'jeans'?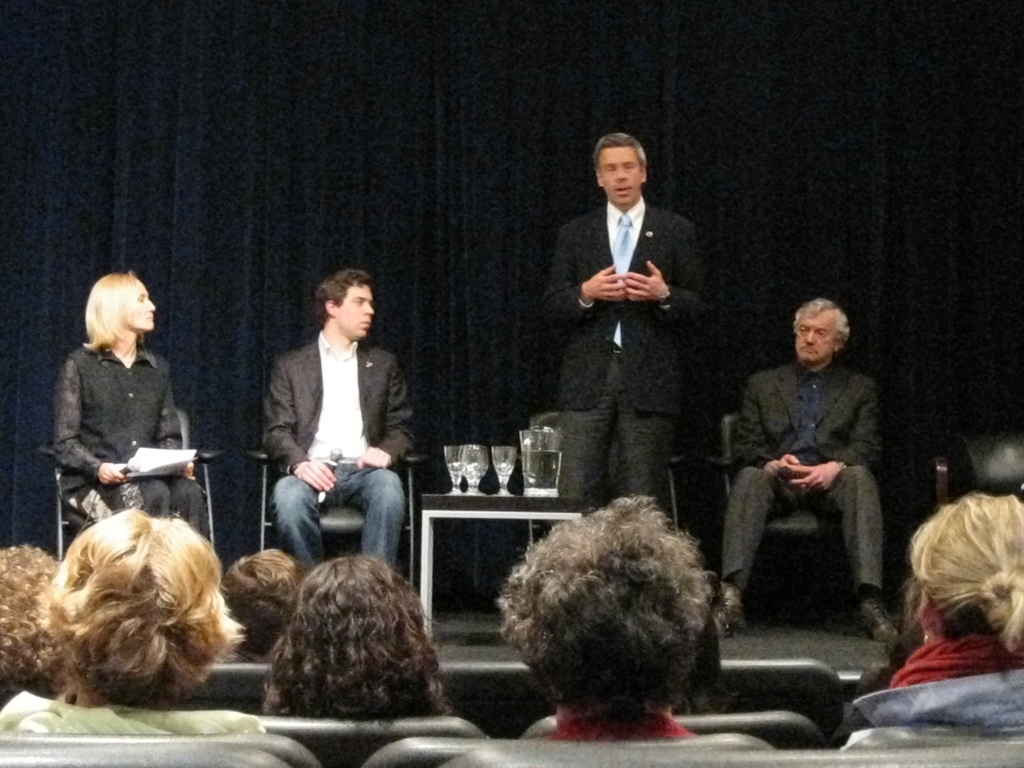
(x1=243, y1=458, x2=420, y2=577)
